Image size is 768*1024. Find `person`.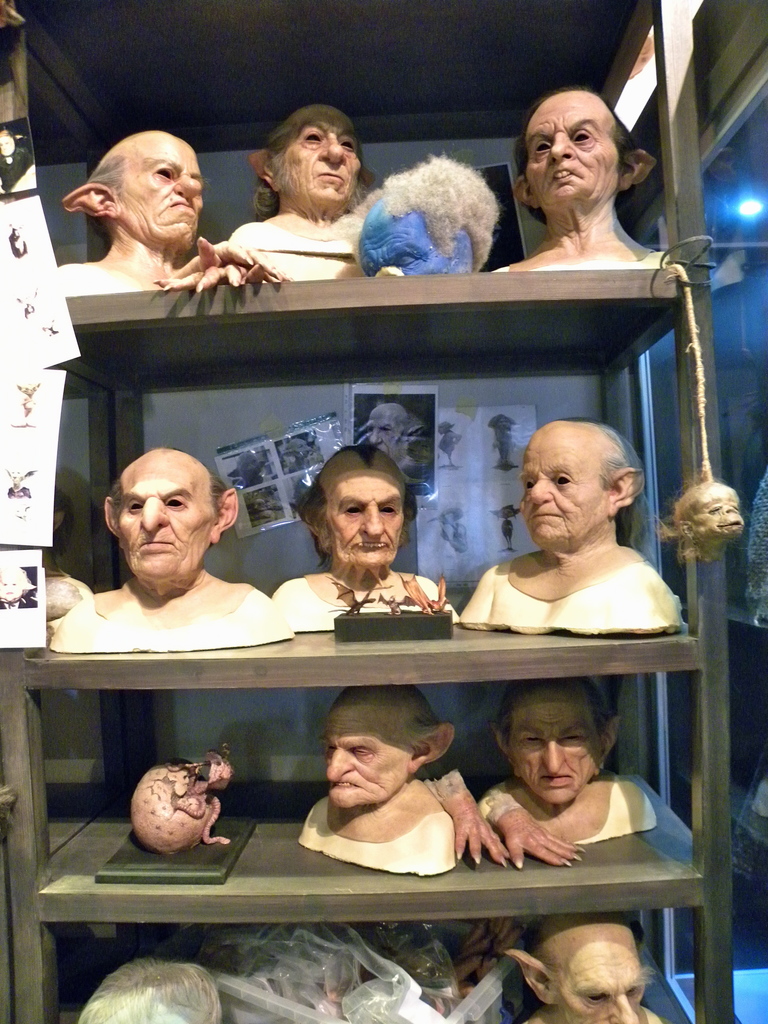
(left=492, top=672, right=665, bottom=861).
